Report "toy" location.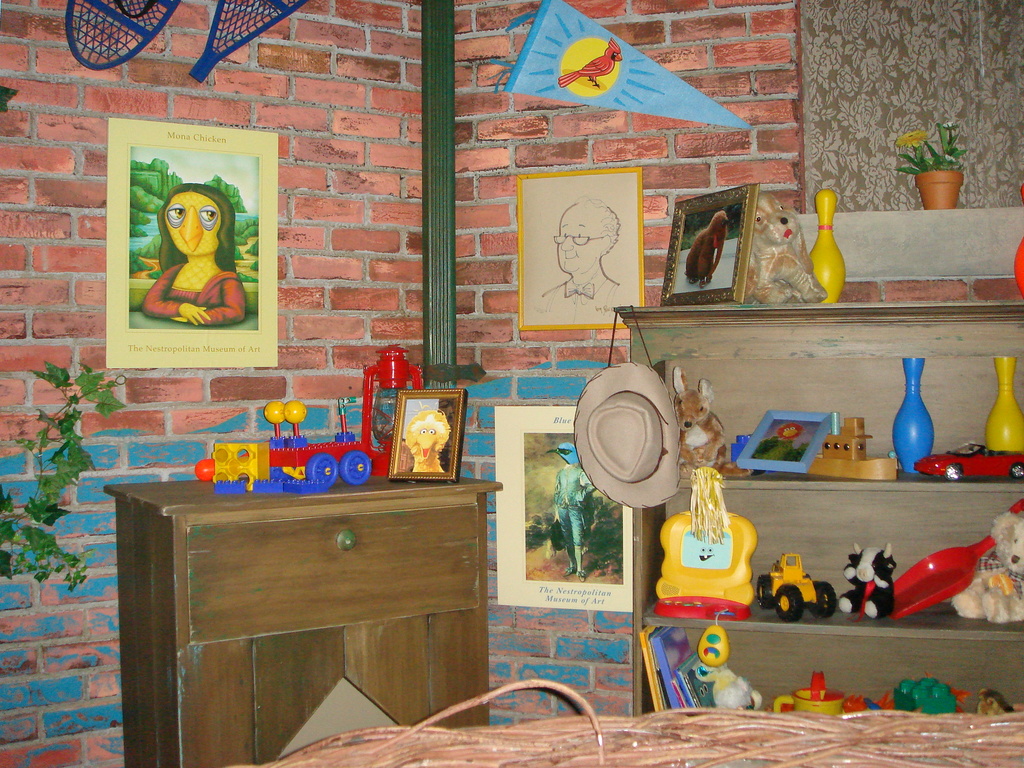
Report: (left=1014, top=185, right=1023, bottom=303).
